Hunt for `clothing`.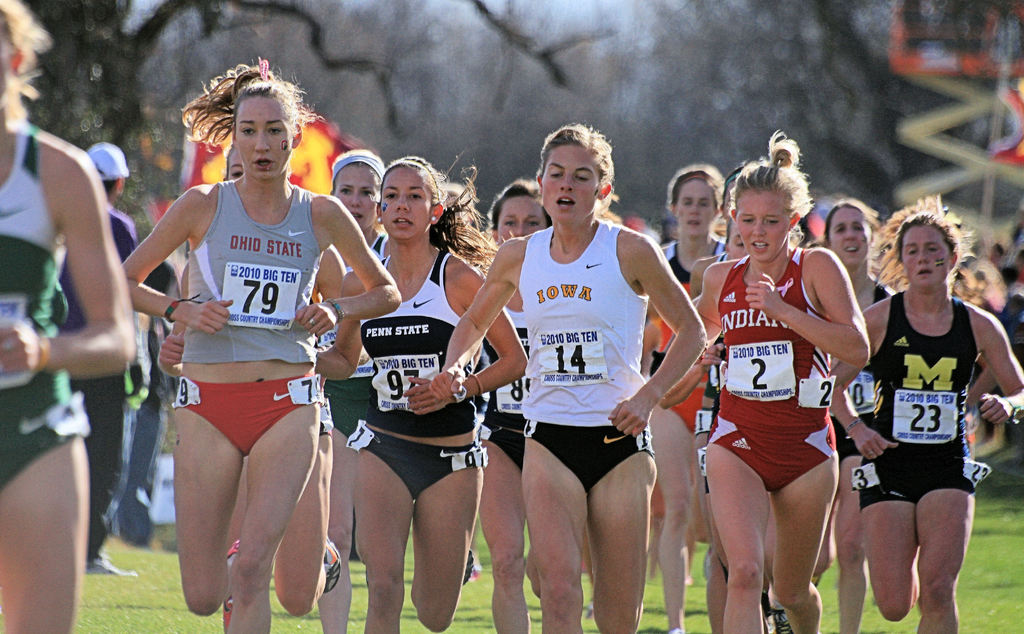
Hunted down at [351, 236, 487, 440].
